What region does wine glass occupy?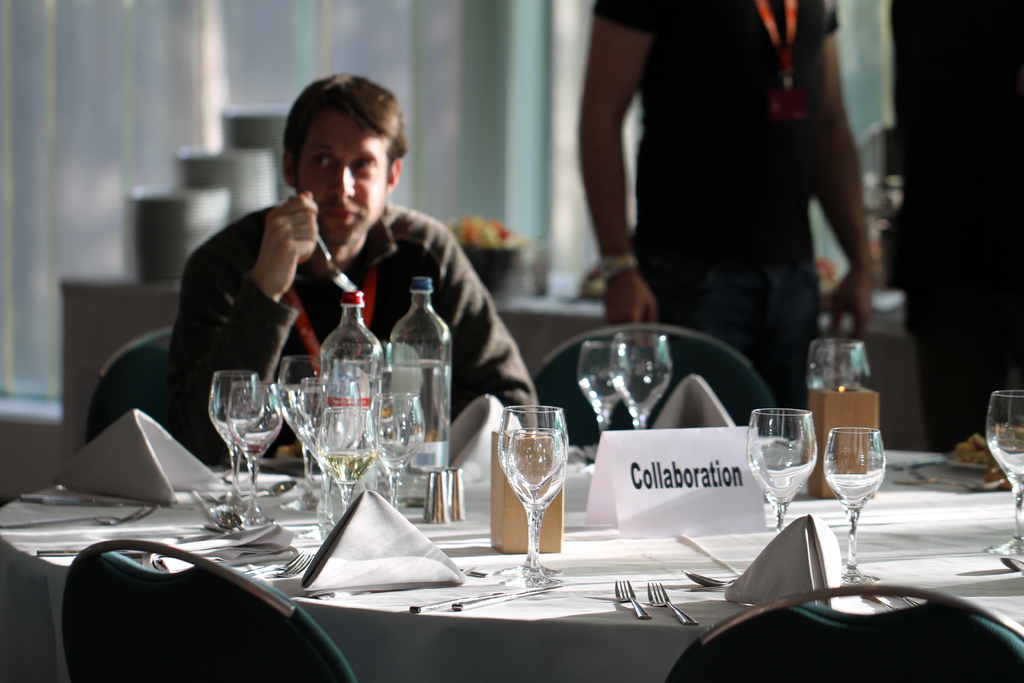
748,406,824,531.
